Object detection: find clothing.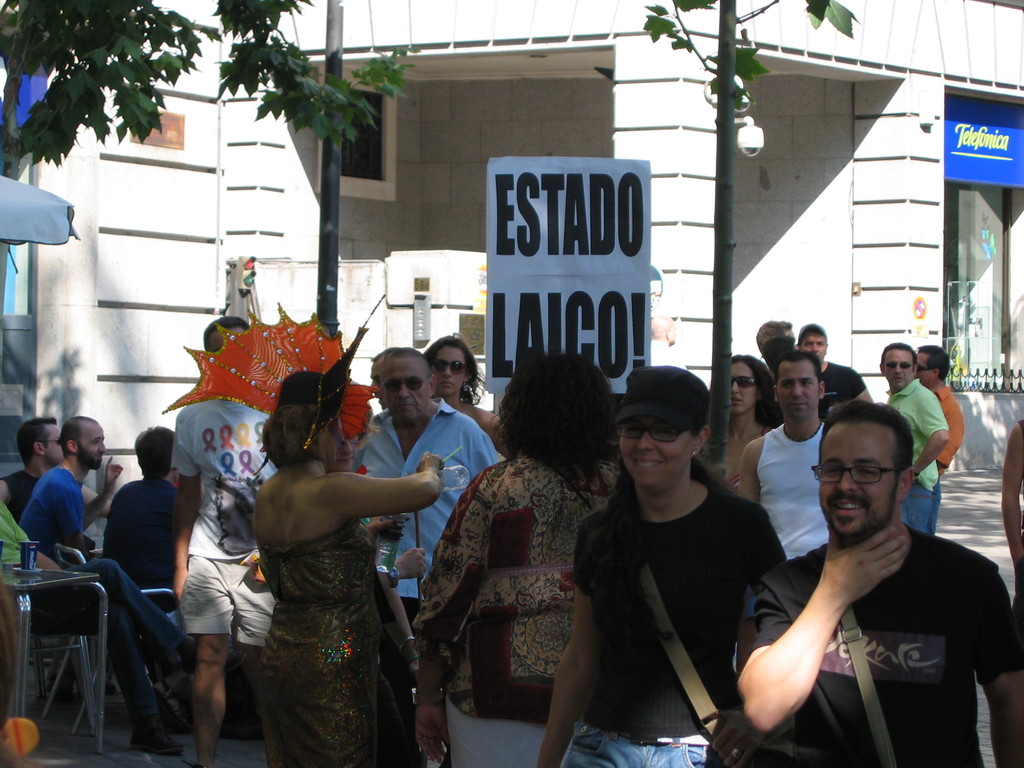
box(341, 399, 506, 611).
